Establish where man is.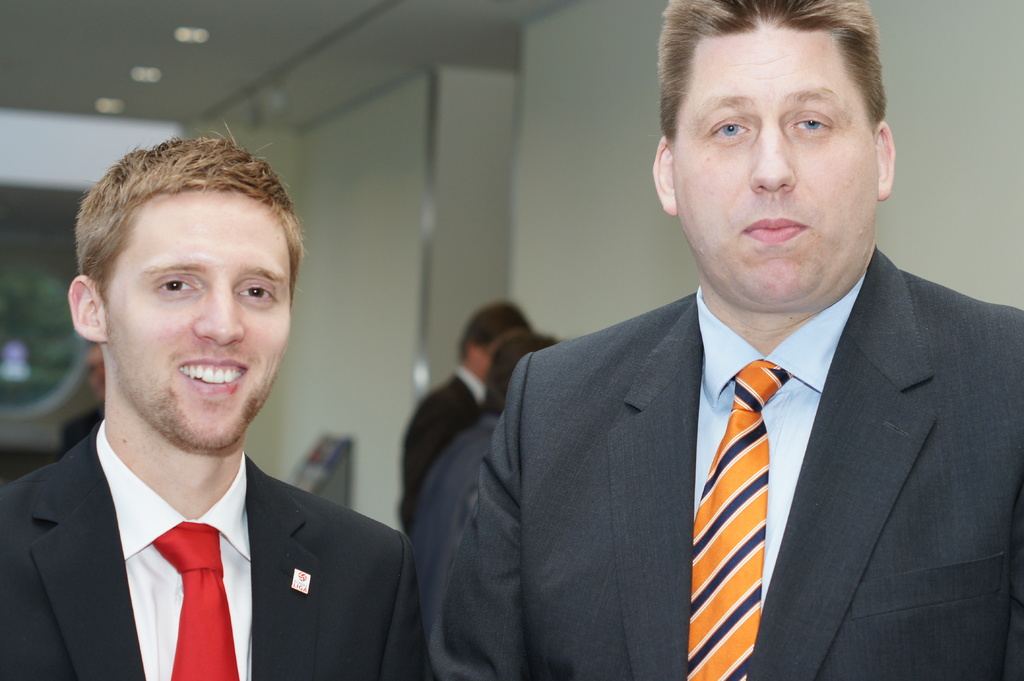
Established at [x1=56, y1=343, x2=106, y2=453].
